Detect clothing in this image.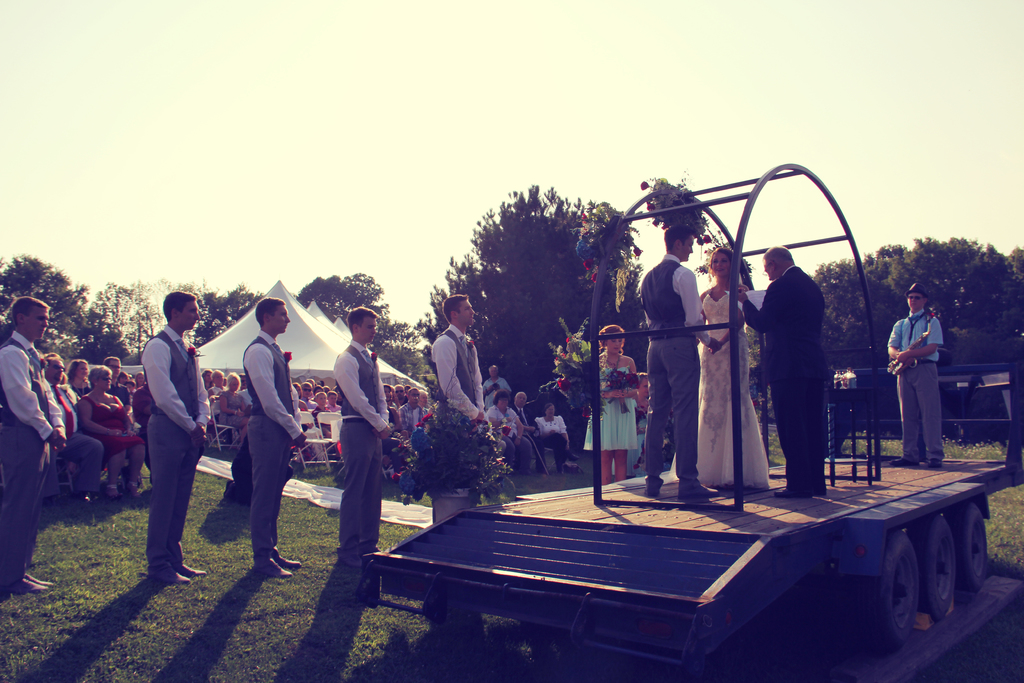
Detection: {"left": 124, "top": 299, "right": 209, "bottom": 560}.
